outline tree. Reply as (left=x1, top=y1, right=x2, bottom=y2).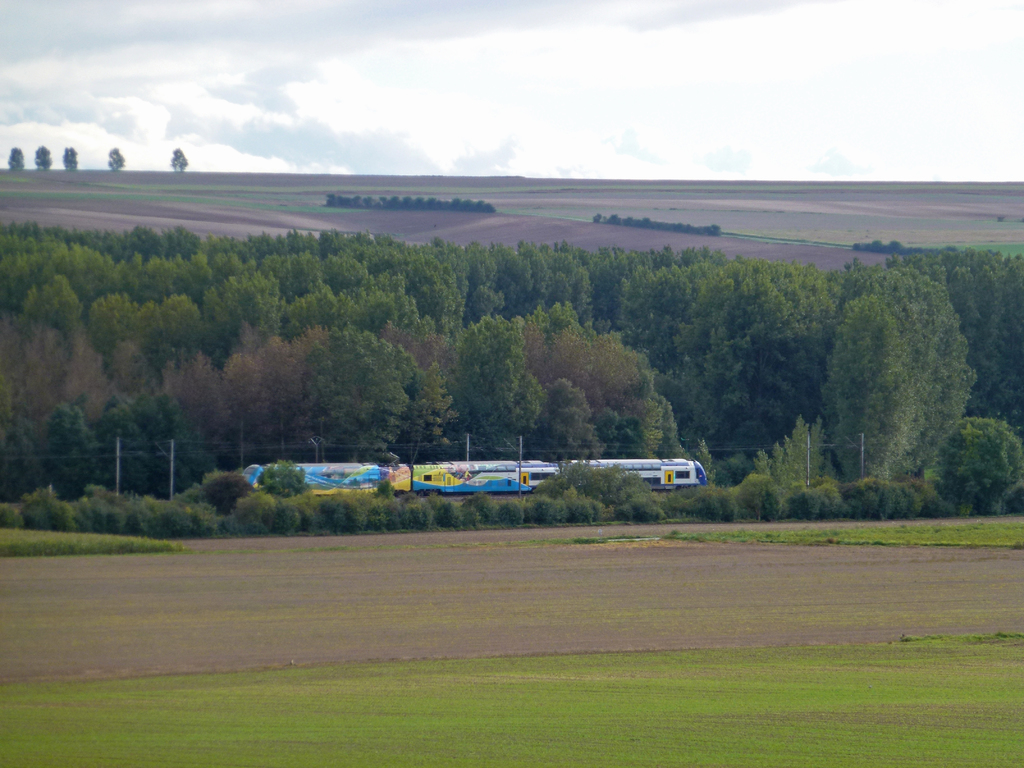
(left=367, top=196, right=374, bottom=211).
